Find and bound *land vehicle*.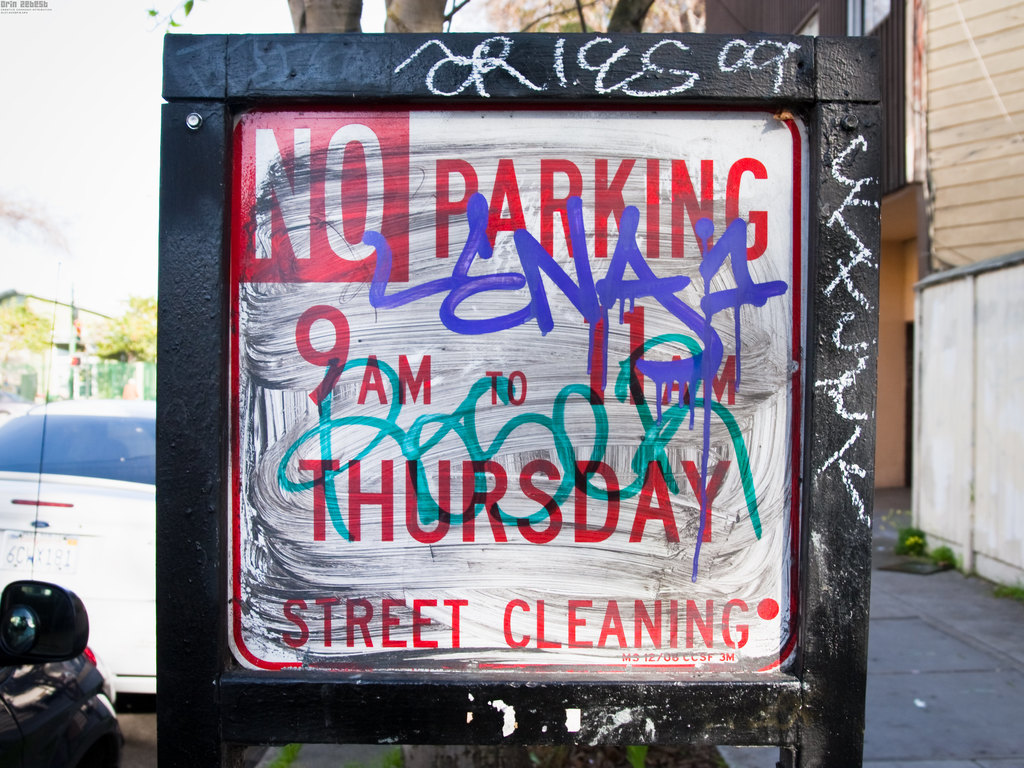
Bound: x1=0, y1=575, x2=128, y2=767.
